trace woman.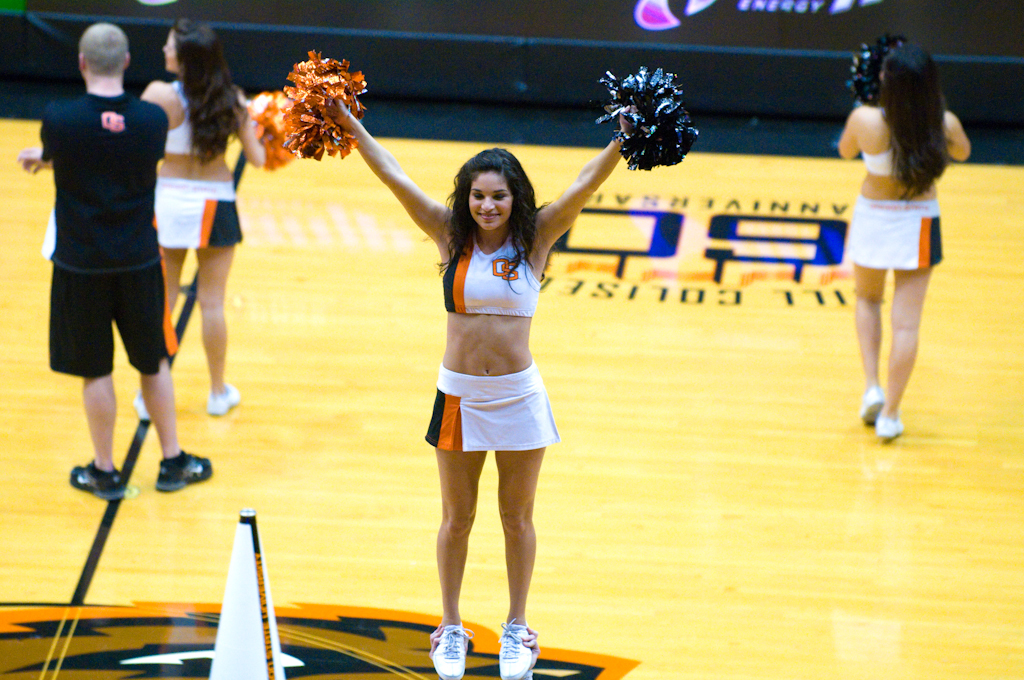
Traced to 134, 24, 293, 422.
